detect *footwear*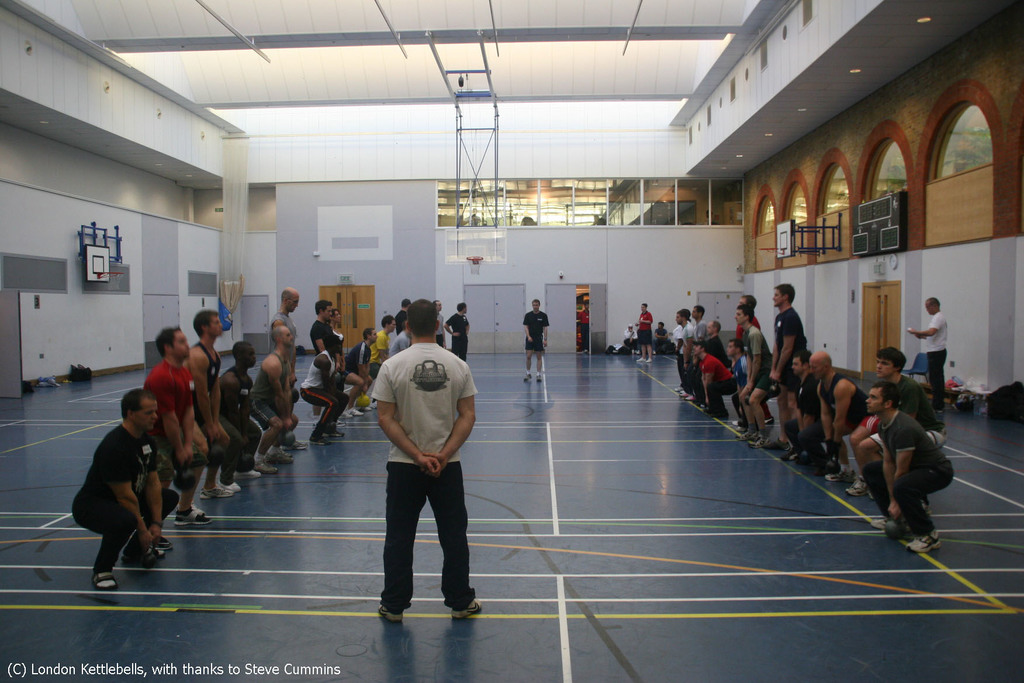
pyautogui.locateOnScreen(730, 420, 745, 426)
